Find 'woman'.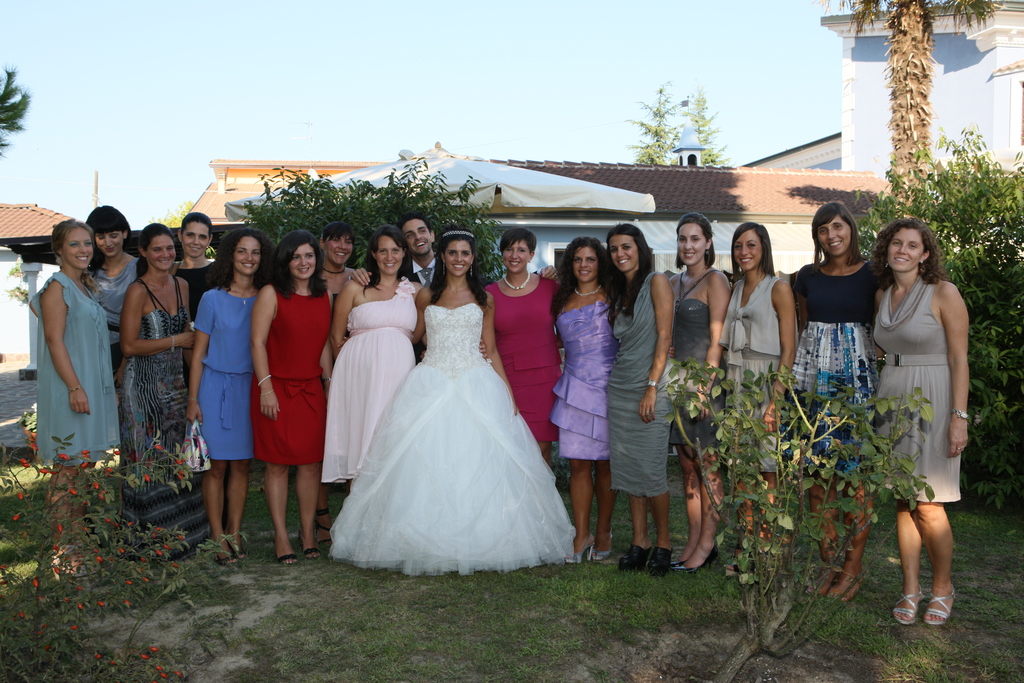
select_region(608, 220, 675, 568).
